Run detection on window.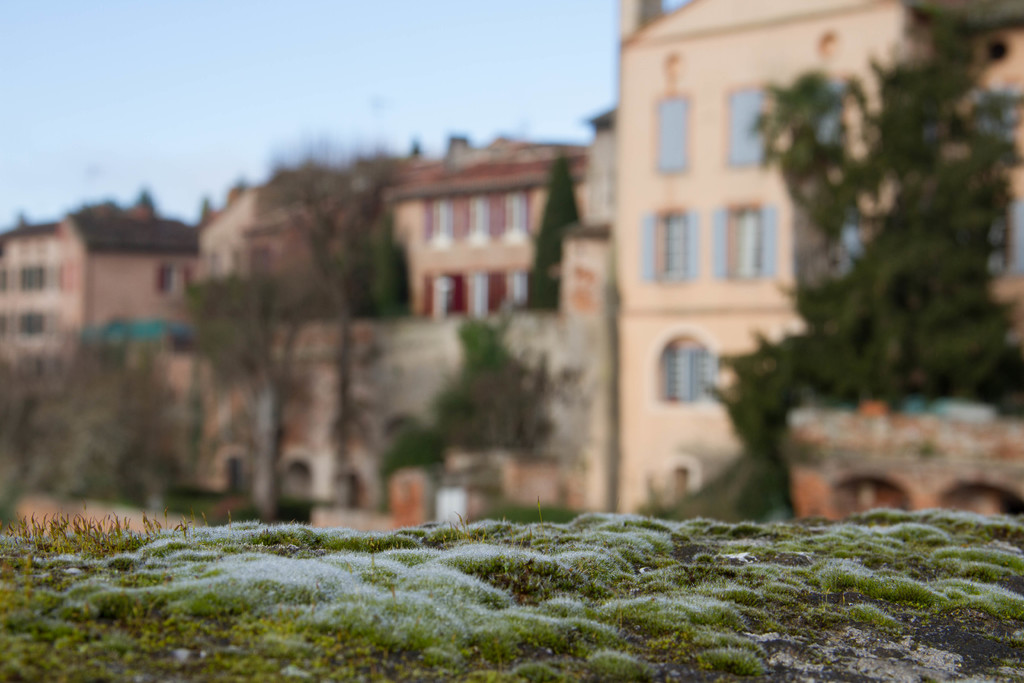
Result: <bbox>425, 195, 456, 249</bbox>.
